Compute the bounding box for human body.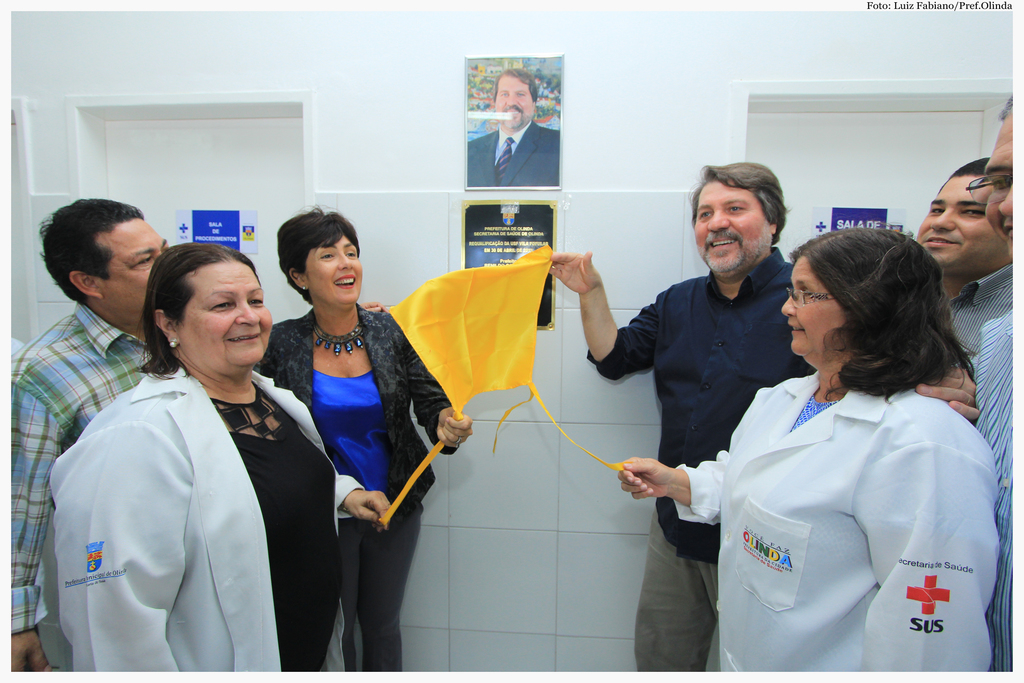
l=974, t=95, r=1013, b=672.
